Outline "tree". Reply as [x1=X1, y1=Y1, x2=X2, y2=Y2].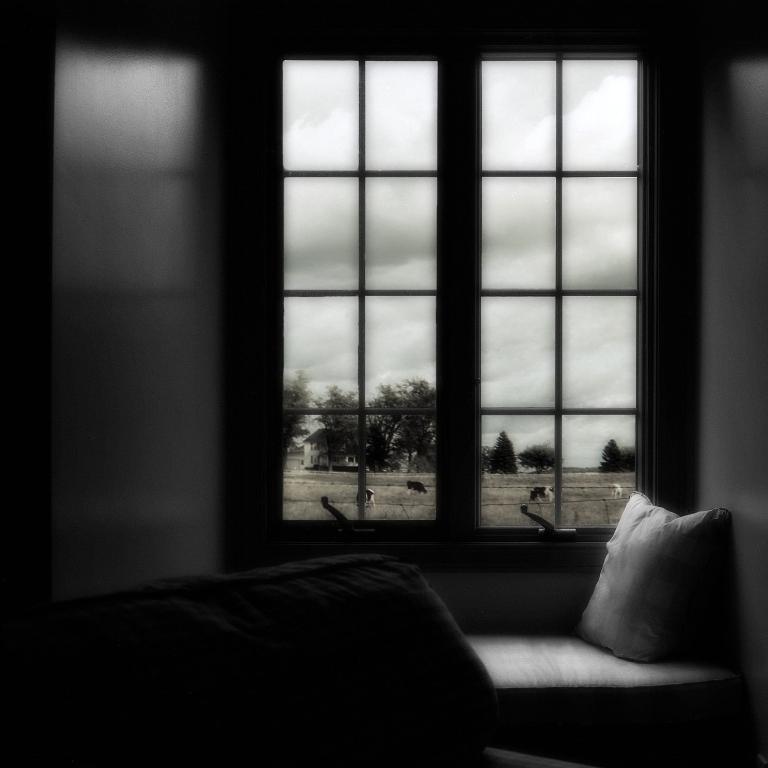
[x1=490, y1=434, x2=517, y2=468].
